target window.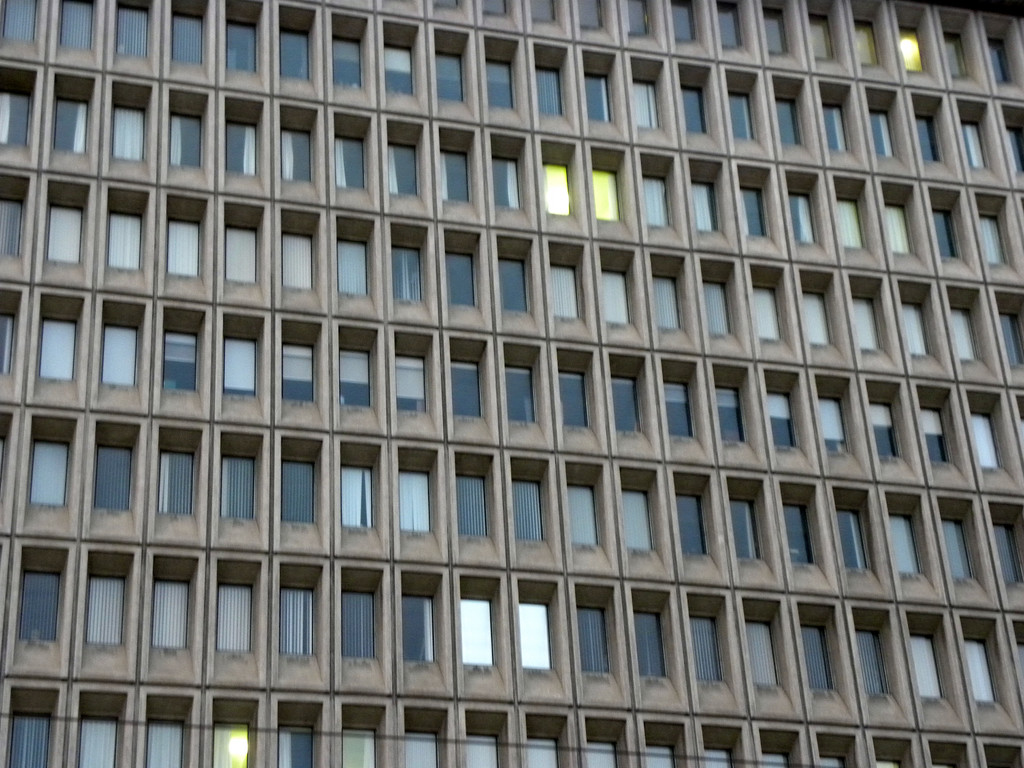
Target region: crop(723, 474, 785, 593).
